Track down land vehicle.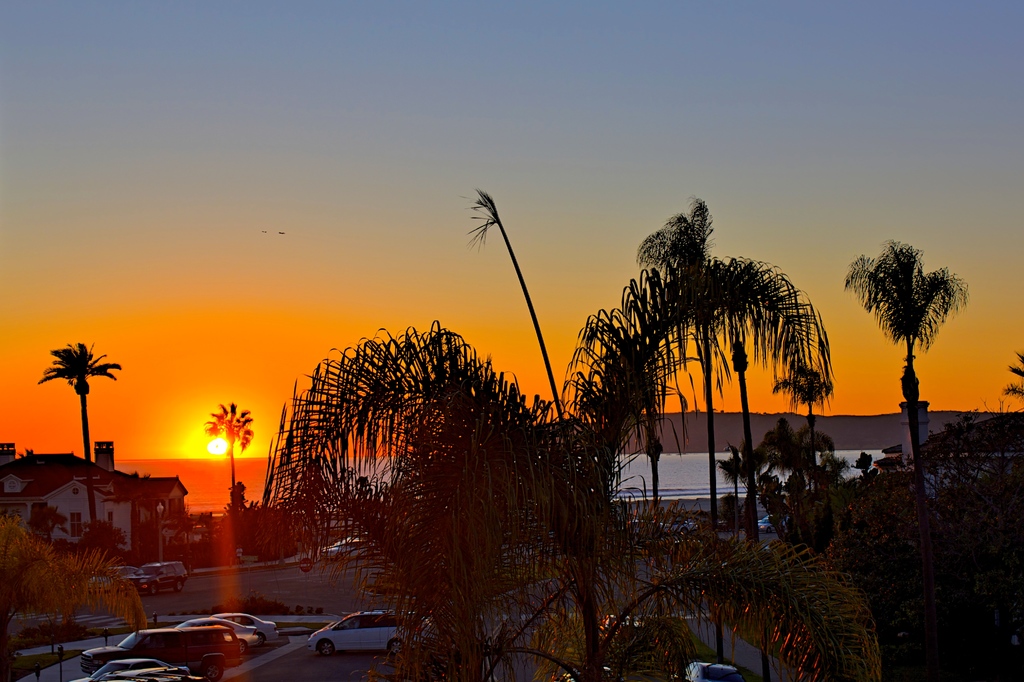
Tracked to box(225, 614, 277, 645).
